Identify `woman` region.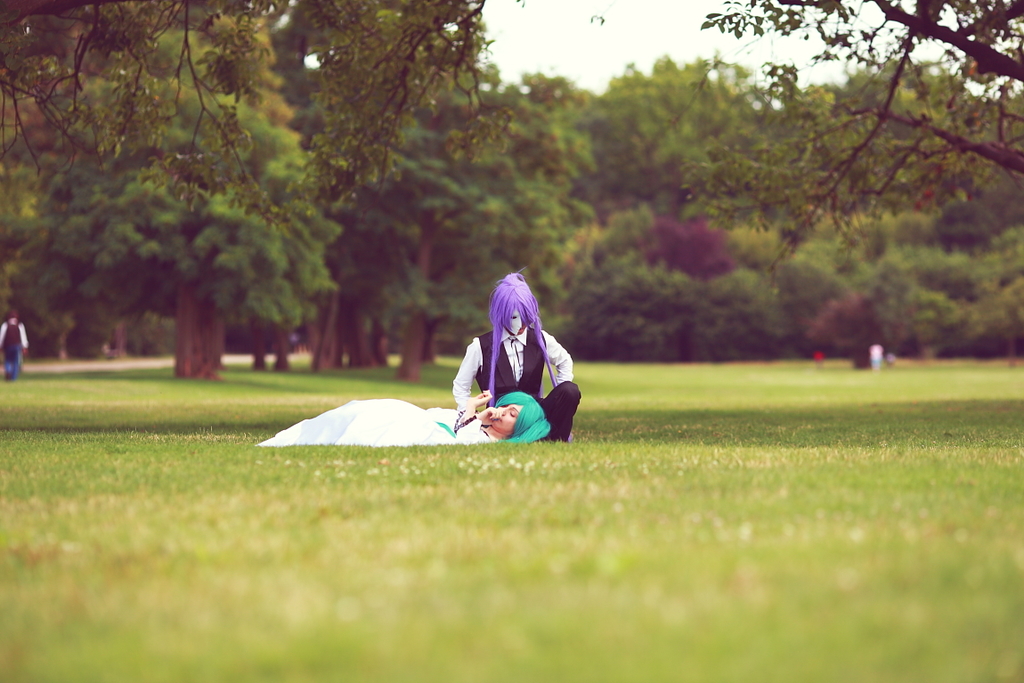
Region: pyautogui.locateOnScreen(264, 389, 553, 442).
